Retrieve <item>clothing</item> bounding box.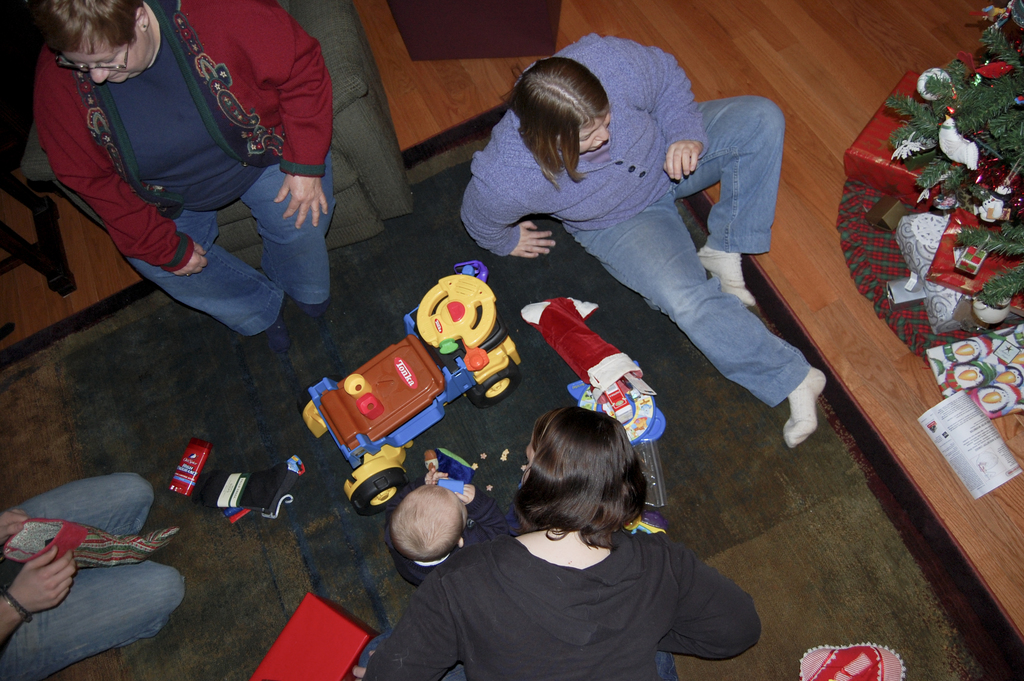
Bounding box: Rect(39, 0, 349, 351).
